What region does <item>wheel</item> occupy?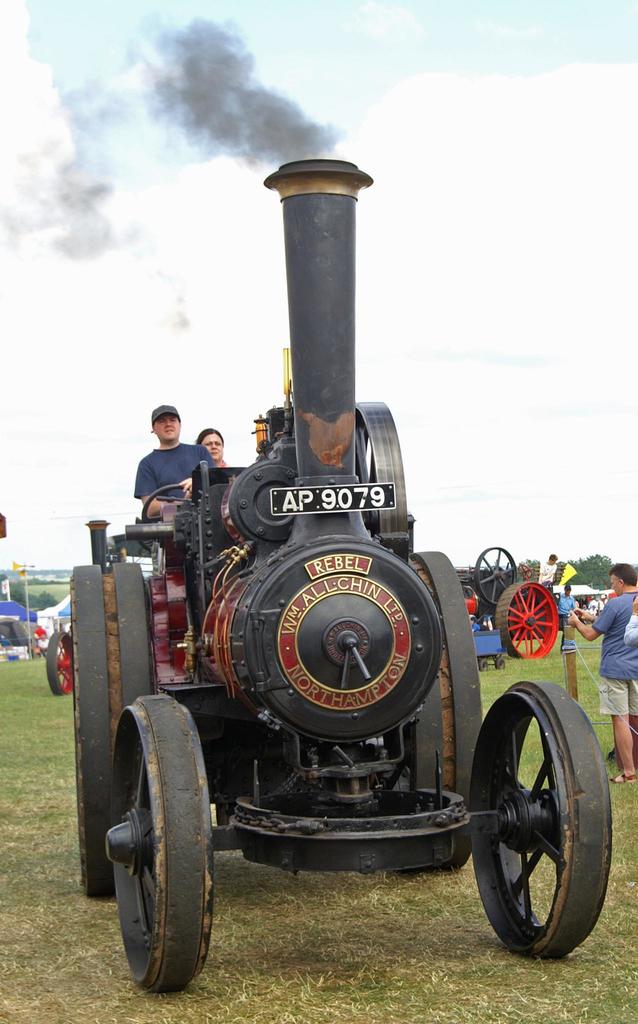
(x1=478, y1=659, x2=489, y2=671).
